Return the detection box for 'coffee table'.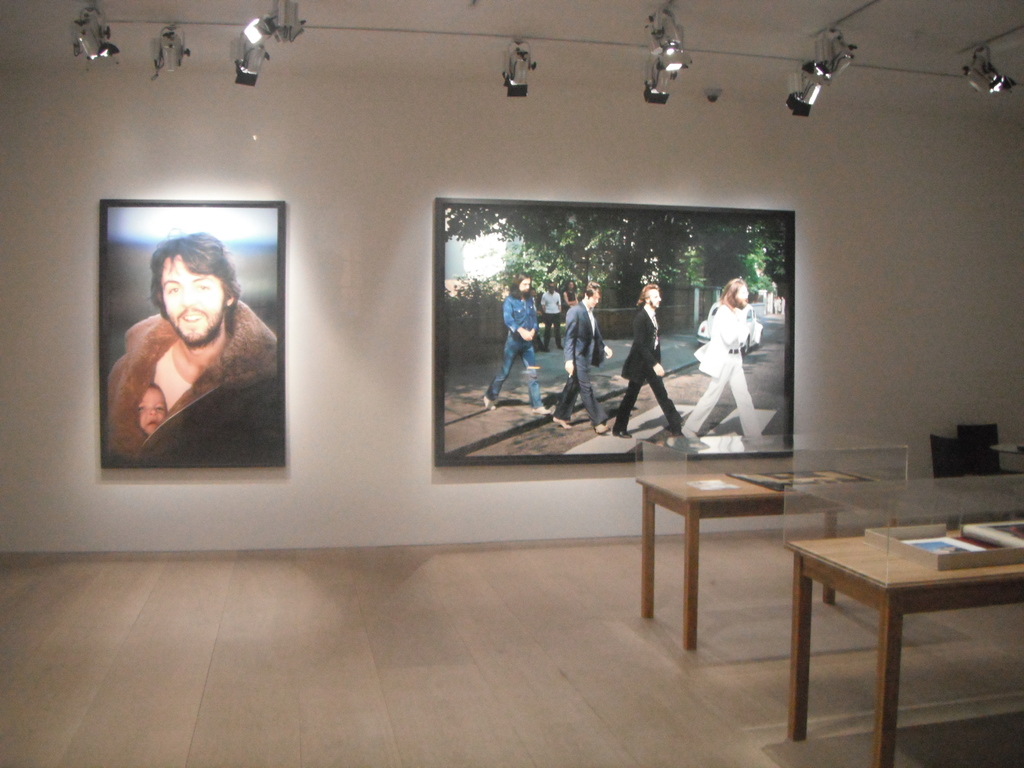
l=774, t=502, r=1020, b=744.
